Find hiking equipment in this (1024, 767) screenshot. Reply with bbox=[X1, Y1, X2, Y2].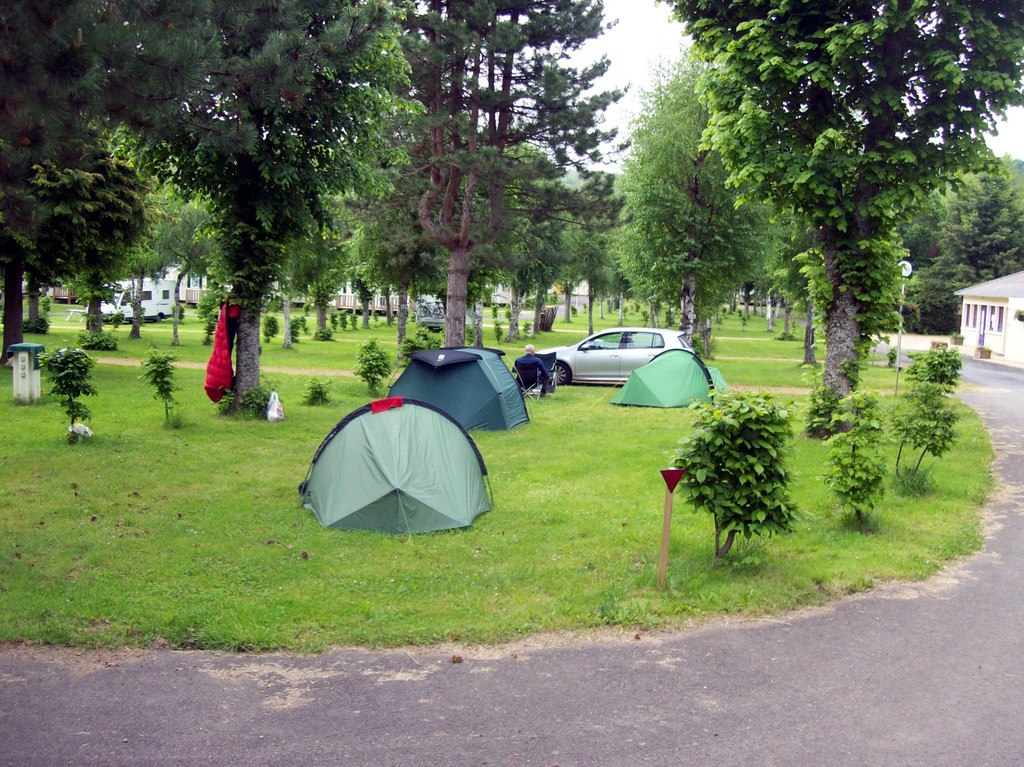
bbox=[384, 348, 533, 434].
